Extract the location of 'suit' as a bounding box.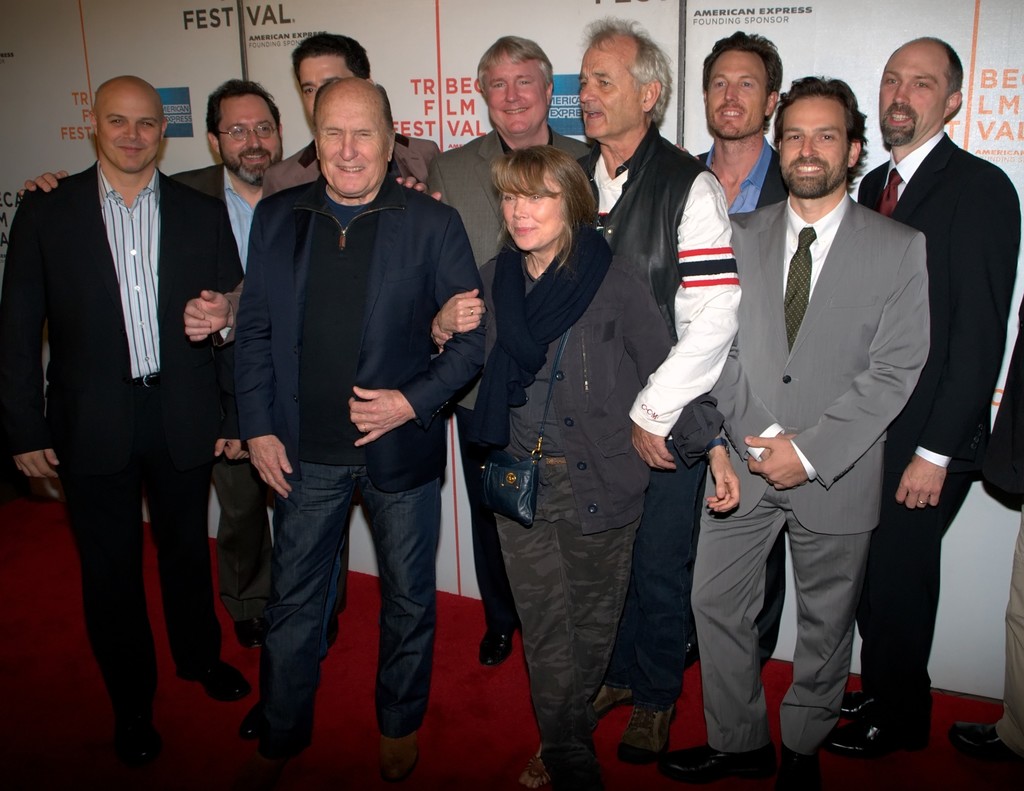
[694,140,785,667].
